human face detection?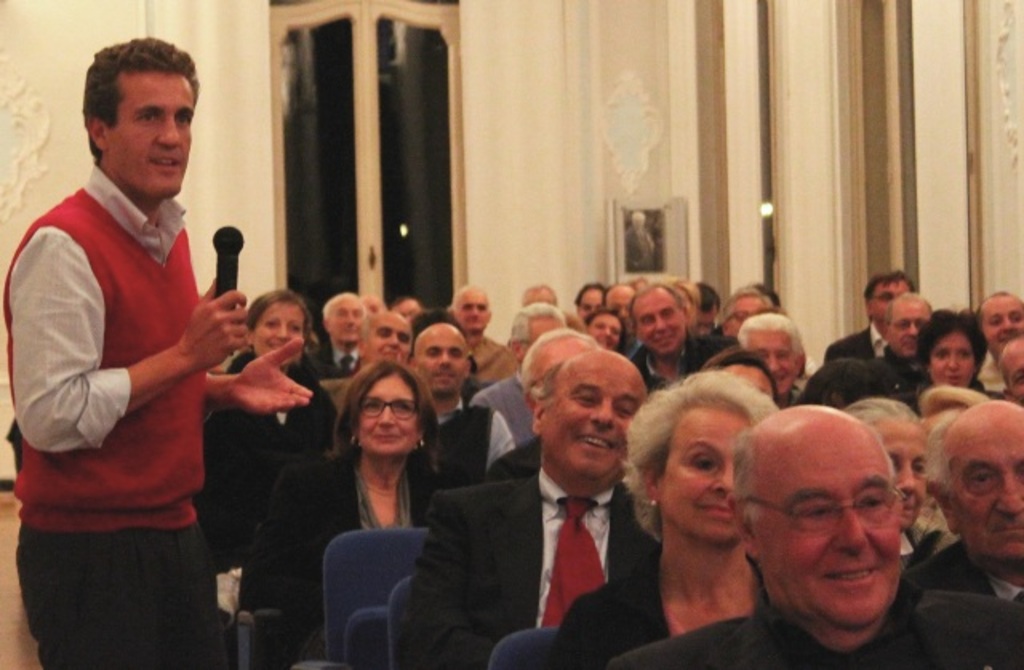
BBox(752, 456, 904, 620)
